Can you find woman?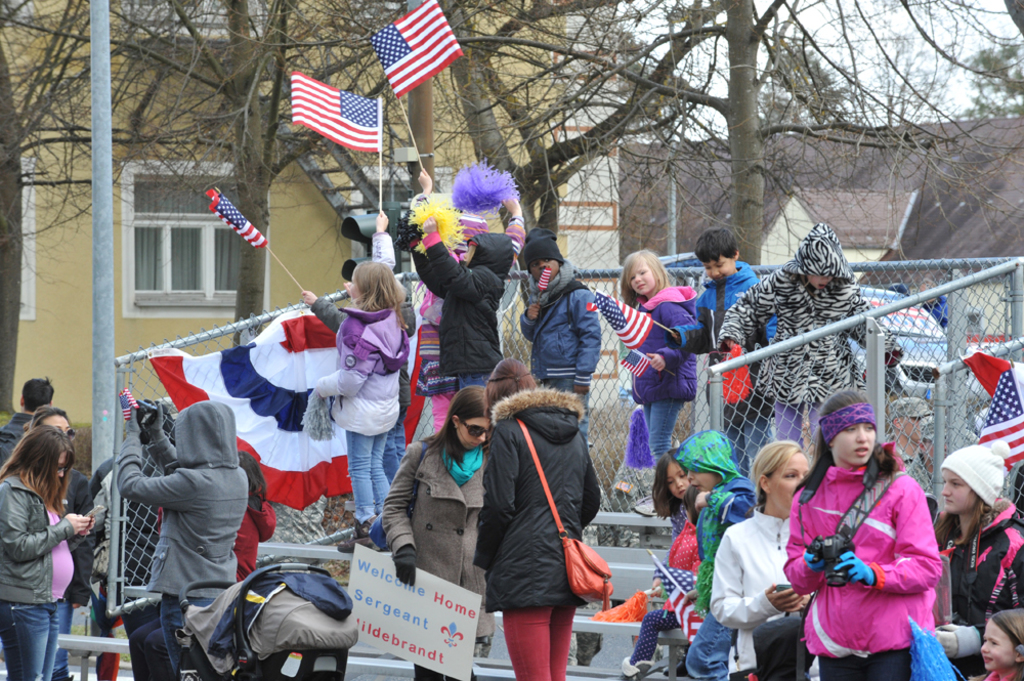
Yes, bounding box: [x1=116, y1=405, x2=248, y2=680].
